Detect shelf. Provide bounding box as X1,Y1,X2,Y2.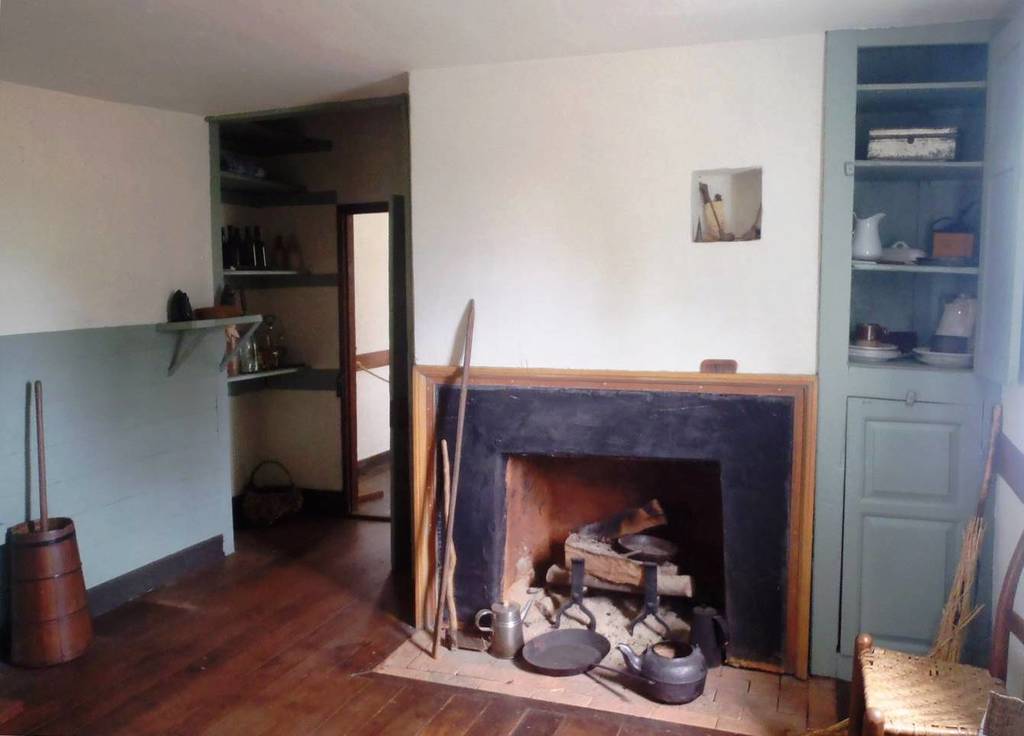
846,44,984,89.
